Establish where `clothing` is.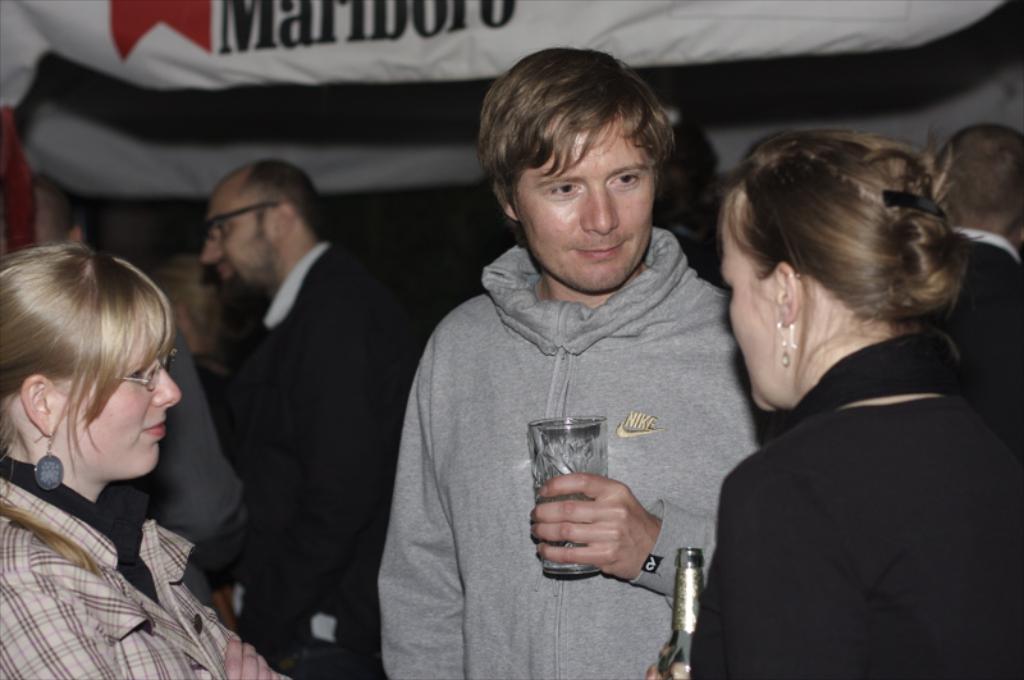
Established at box=[128, 332, 256, 587].
